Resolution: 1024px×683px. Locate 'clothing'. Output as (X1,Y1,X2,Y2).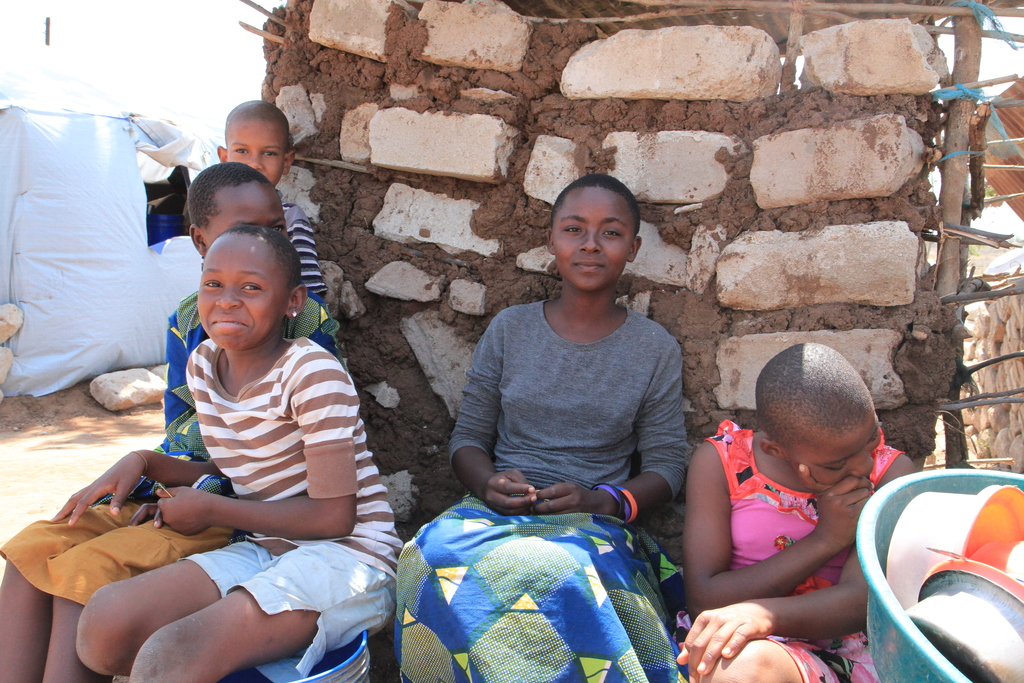
(276,188,327,299).
